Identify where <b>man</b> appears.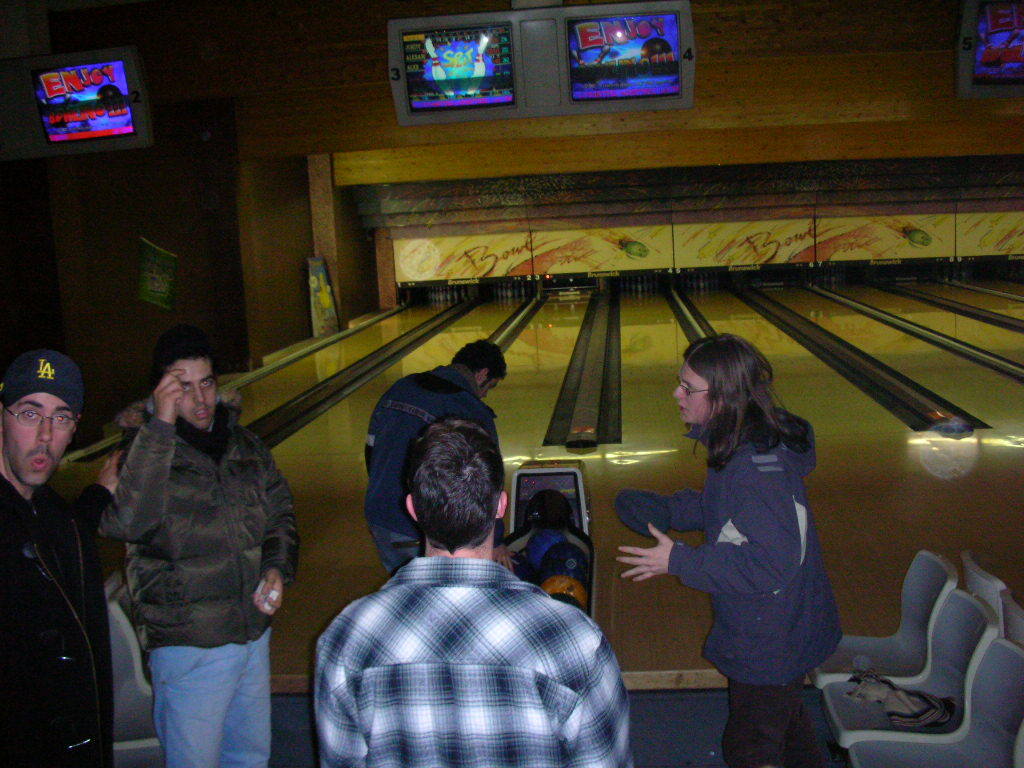
Appears at (318, 398, 635, 764).
